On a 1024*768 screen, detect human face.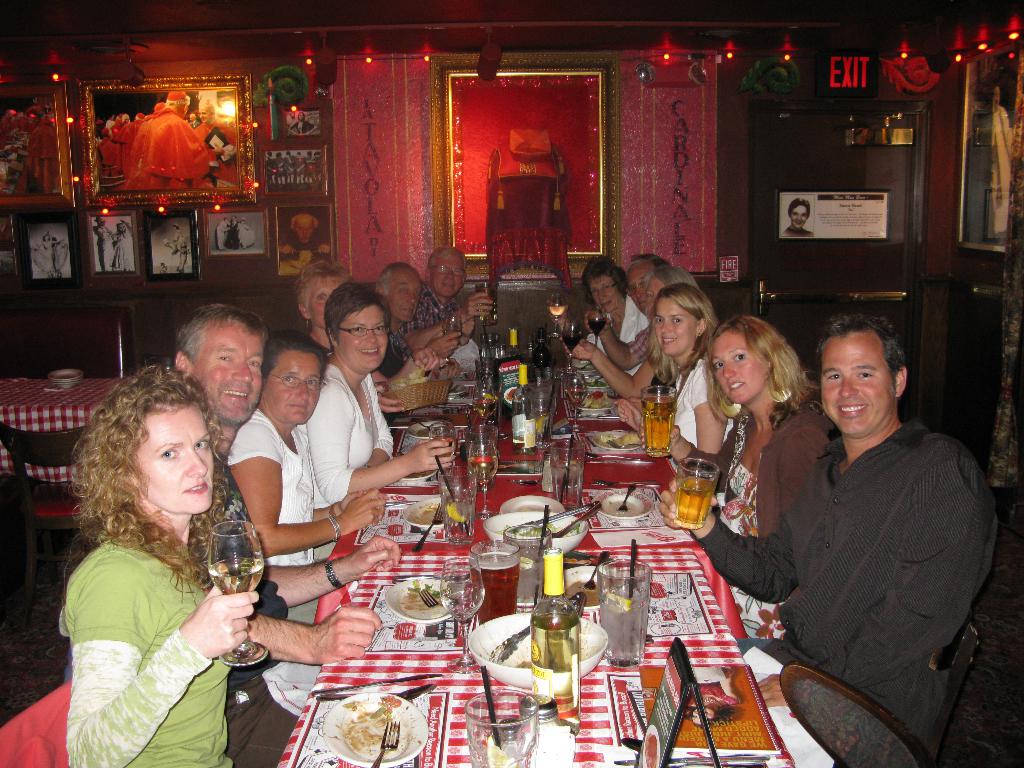
bbox=[649, 278, 666, 319].
